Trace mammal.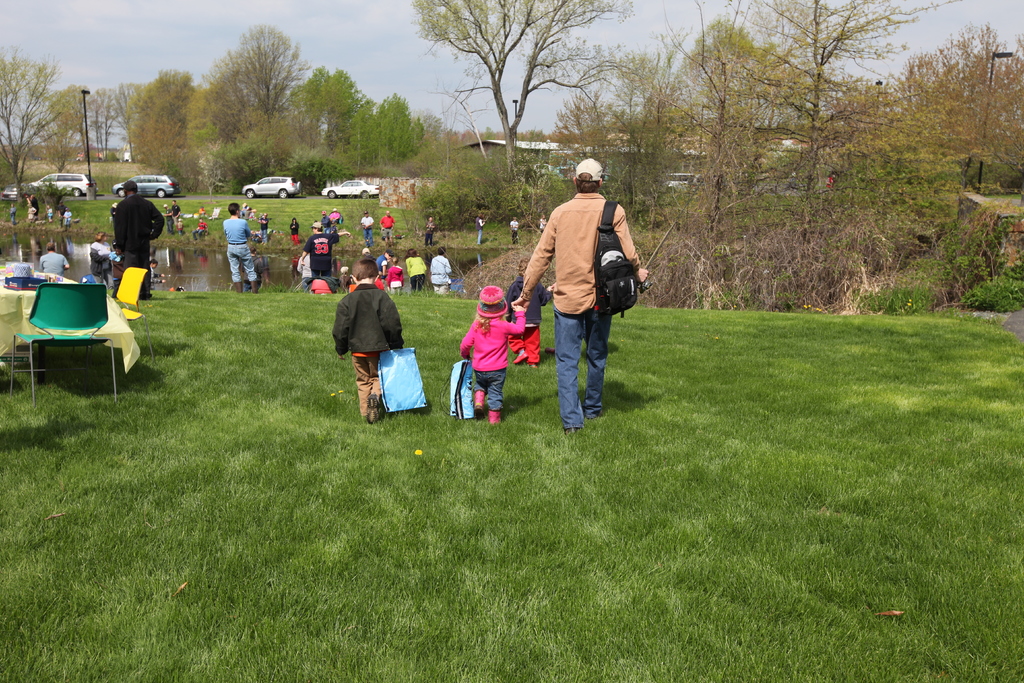
Traced to box=[360, 212, 374, 243].
